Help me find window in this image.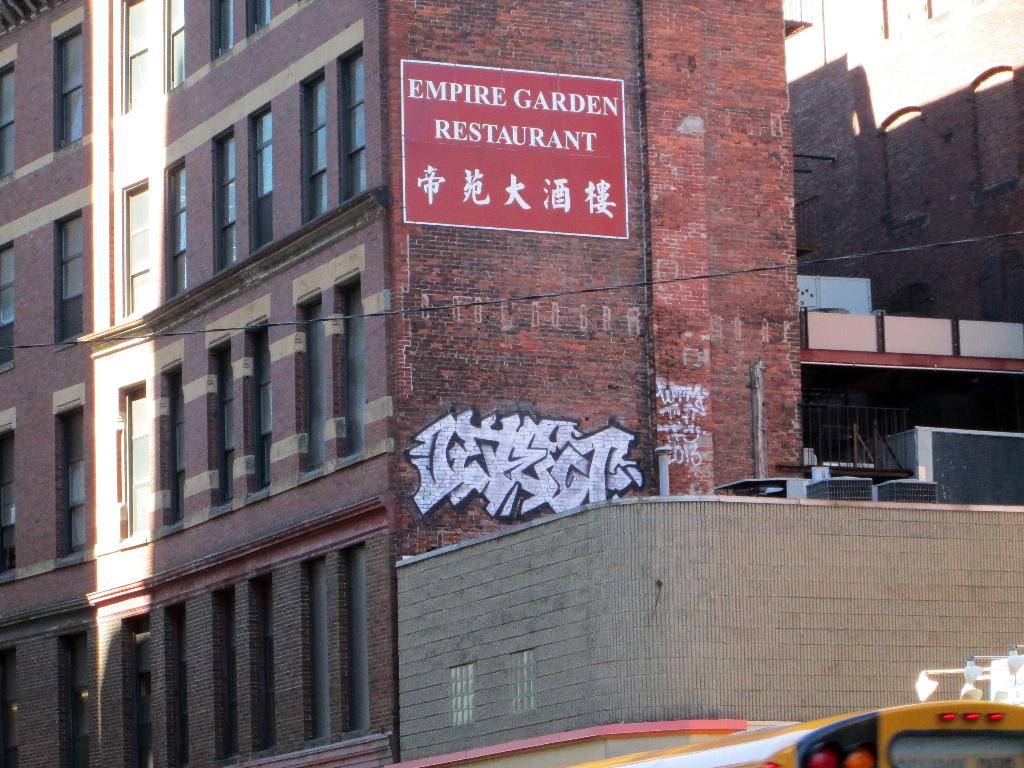
Found it: [left=218, top=358, right=233, bottom=507].
